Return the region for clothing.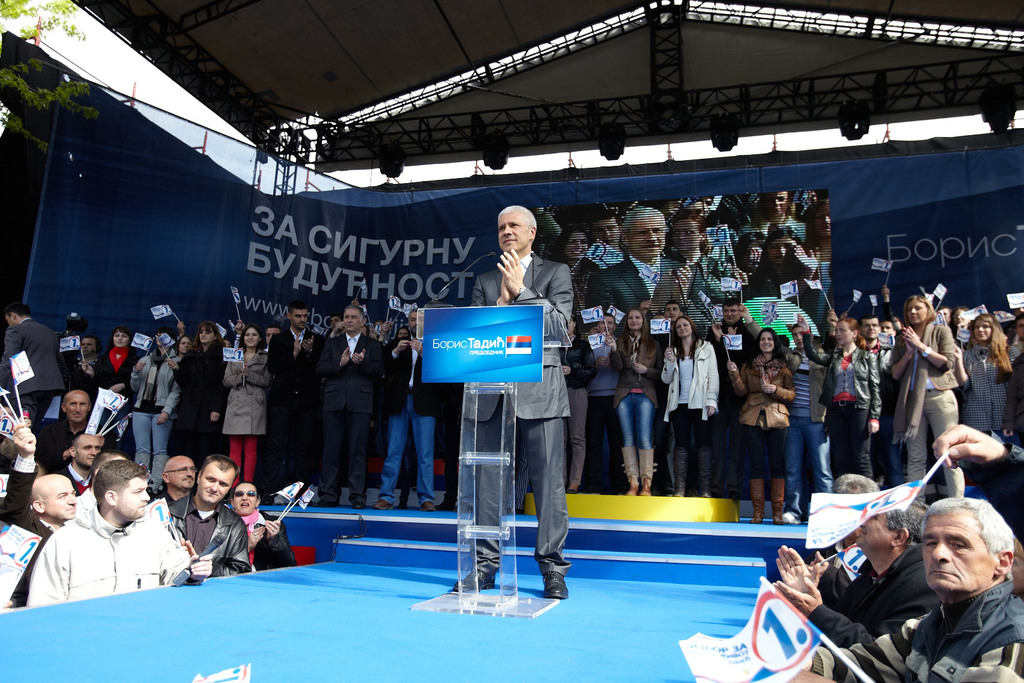
rect(14, 492, 185, 611).
